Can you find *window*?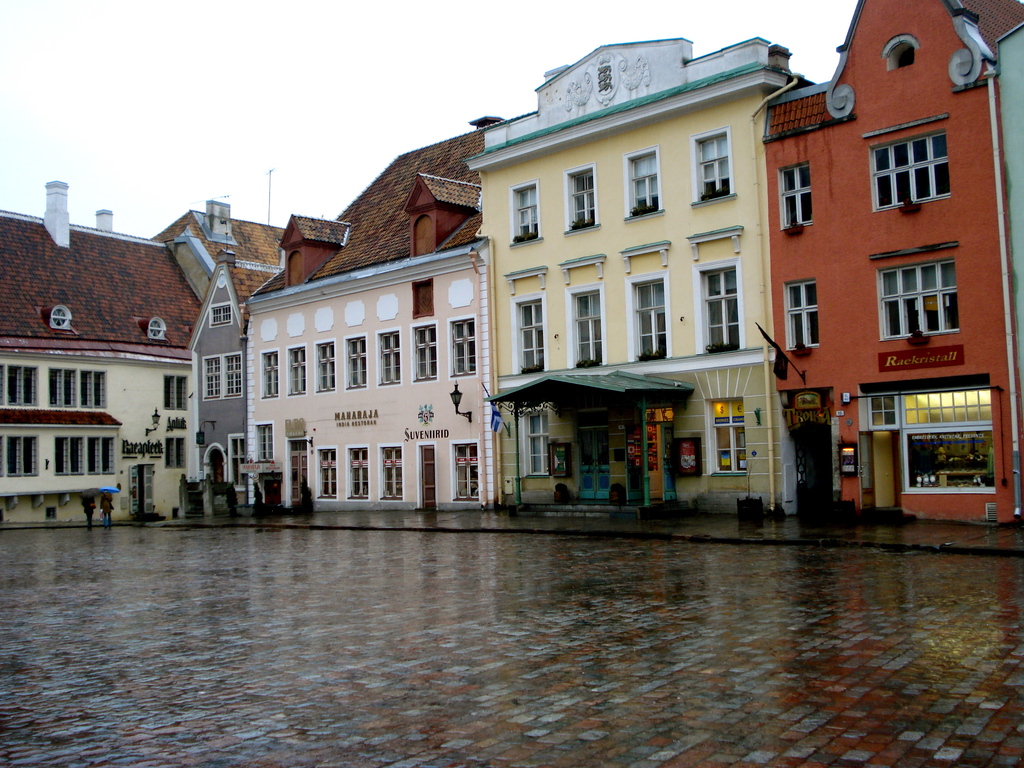
Yes, bounding box: [left=410, top=321, right=435, bottom=387].
